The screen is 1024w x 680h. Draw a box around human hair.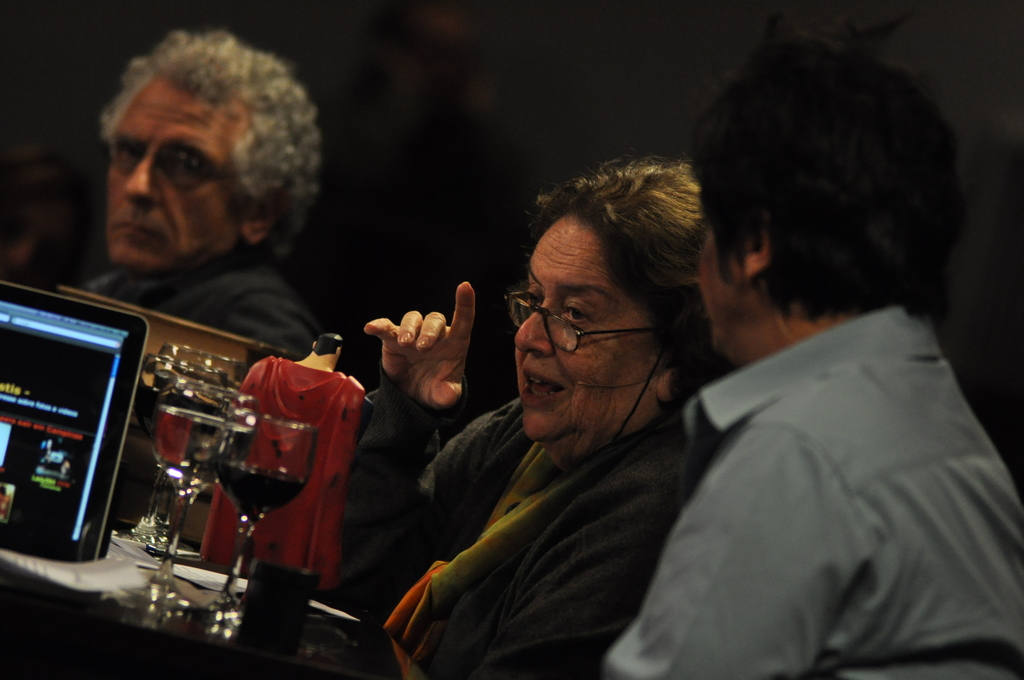
(96, 24, 323, 253).
